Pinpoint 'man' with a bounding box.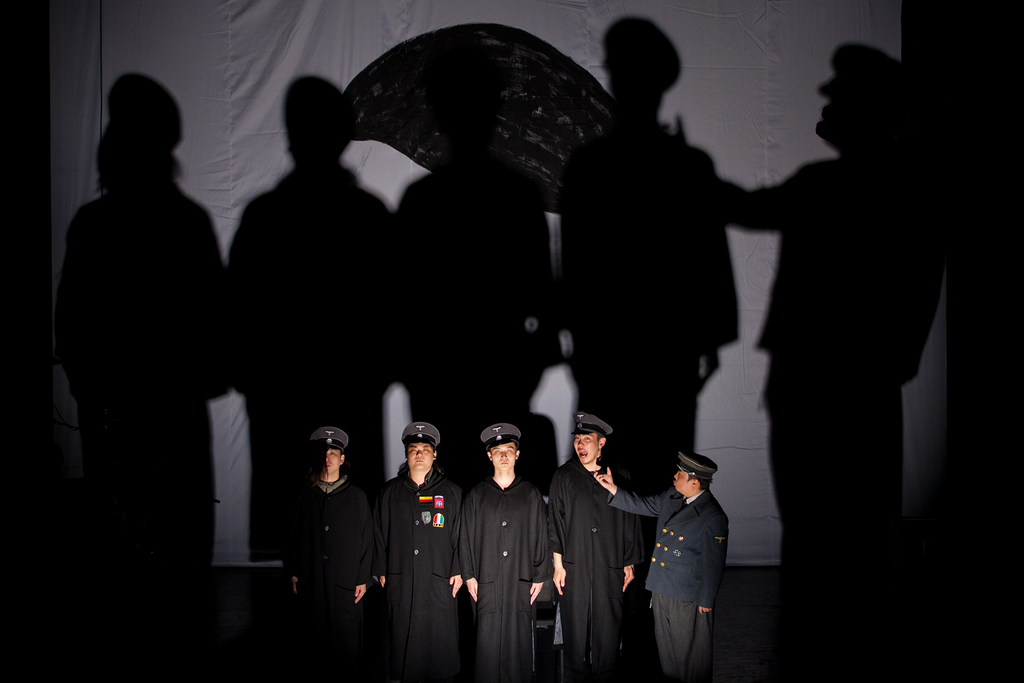
locate(548, 414, 639, 673).
